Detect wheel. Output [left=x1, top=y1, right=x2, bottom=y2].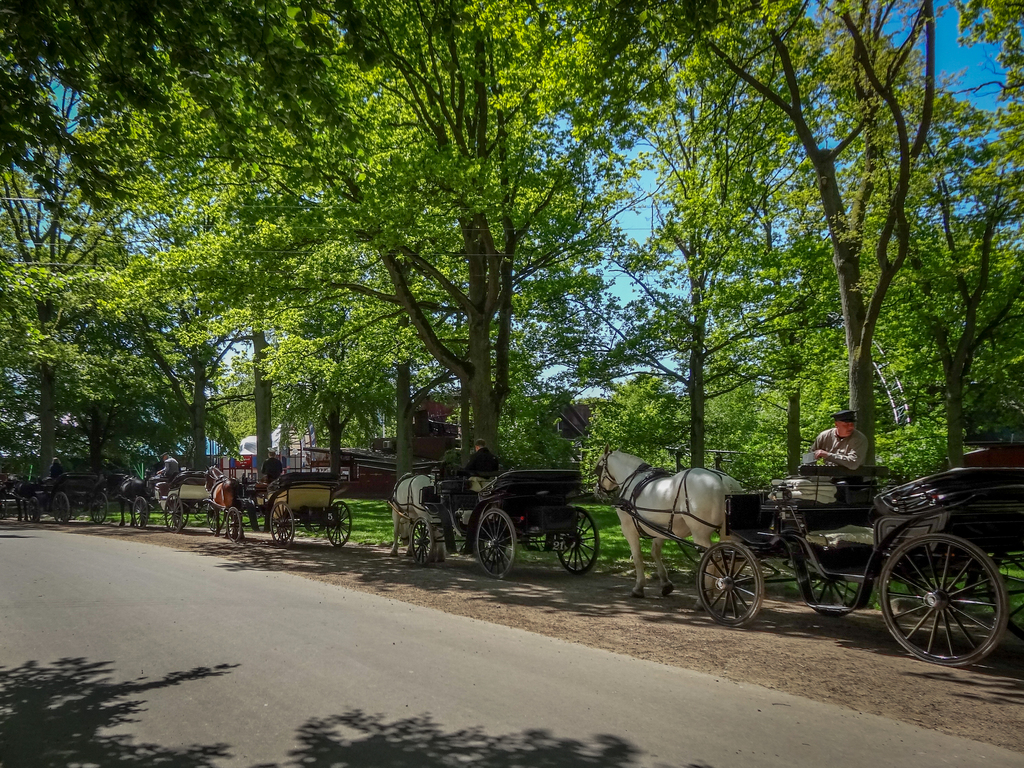
[left=888, top=532, right=1002, bottom=667].
